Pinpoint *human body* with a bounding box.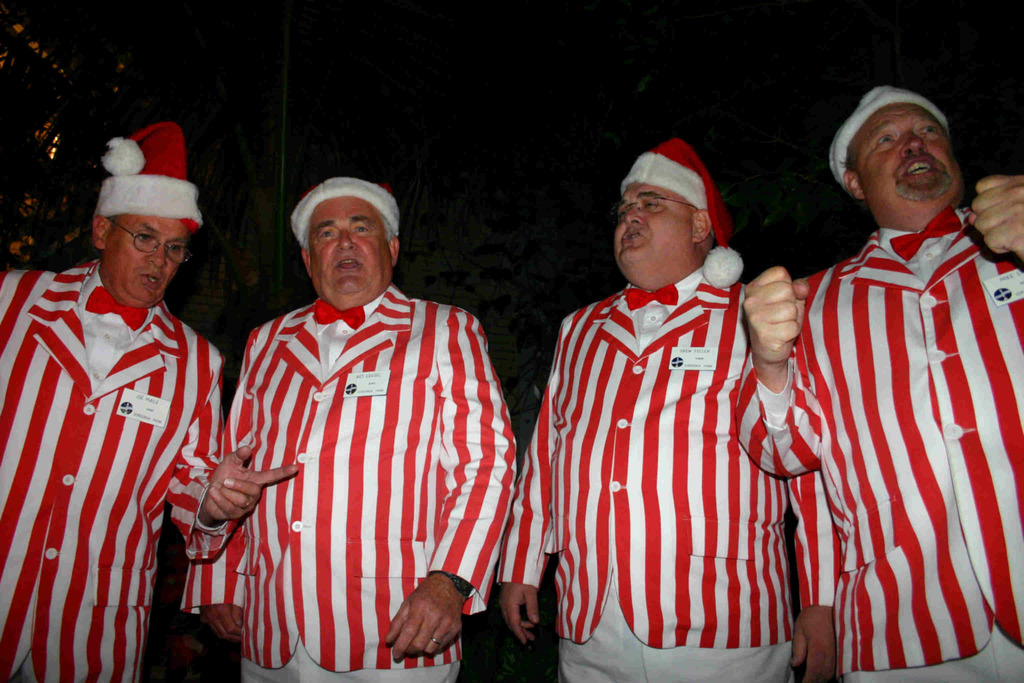
0/258/301/682.
